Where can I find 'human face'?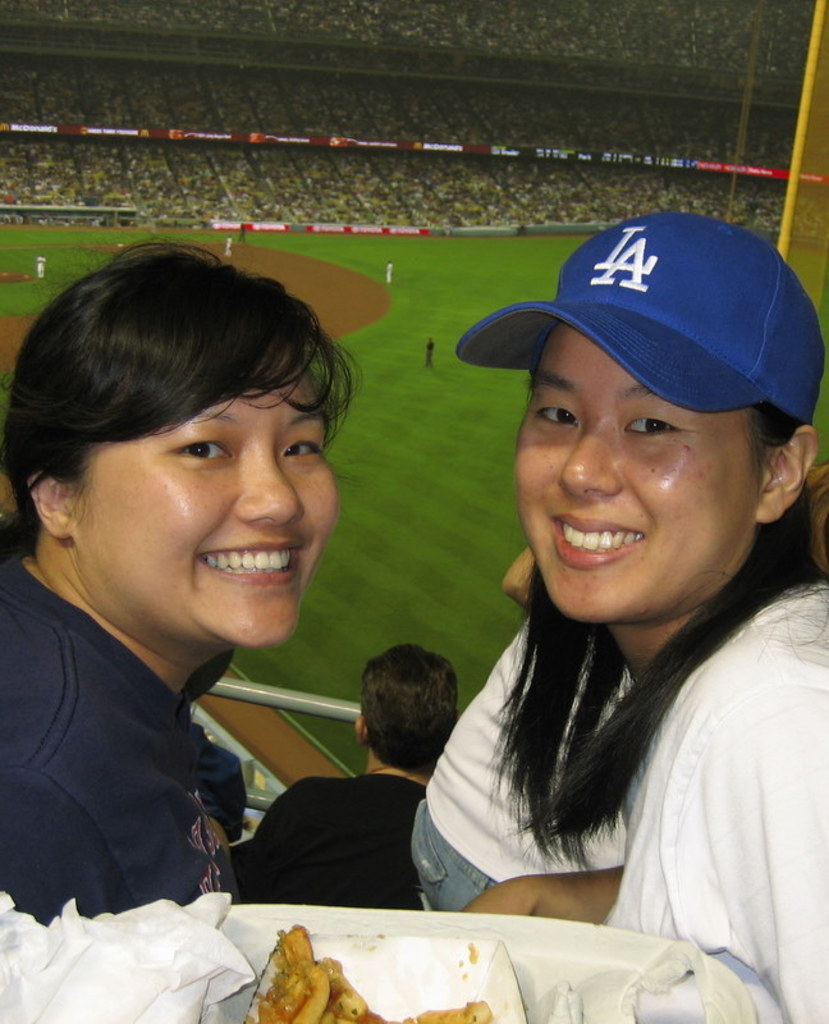
You can find it at x1=508 y1=325 x2=765 y2=622.
